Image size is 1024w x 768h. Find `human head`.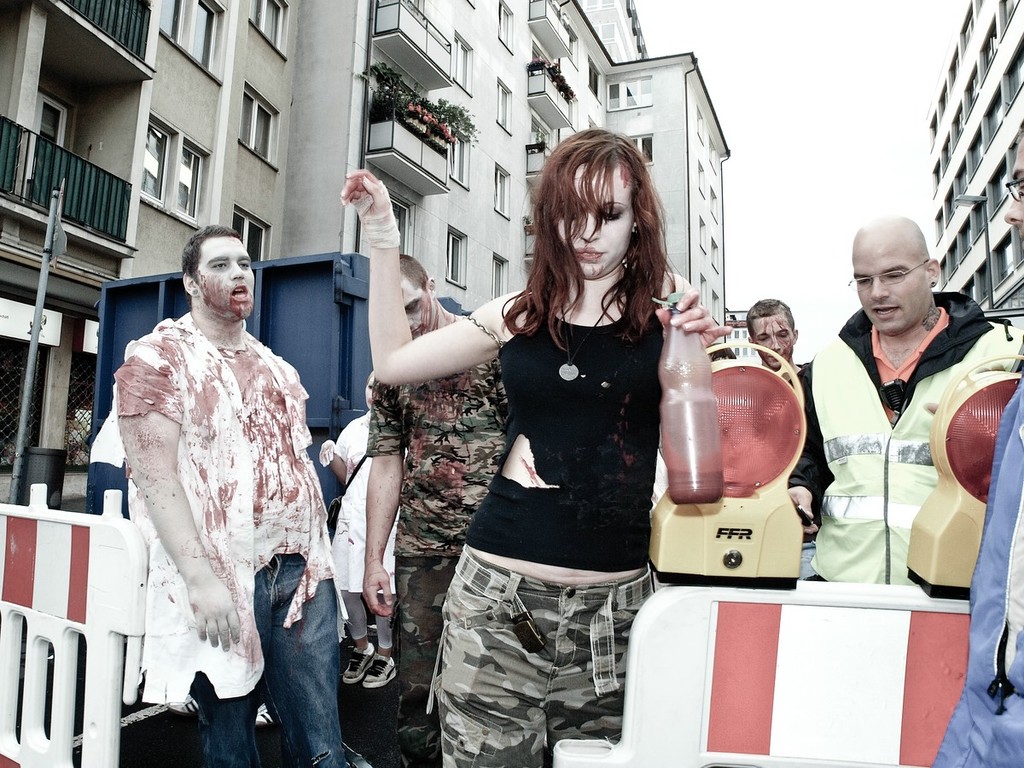
locate(396, 247, 434, 336).
